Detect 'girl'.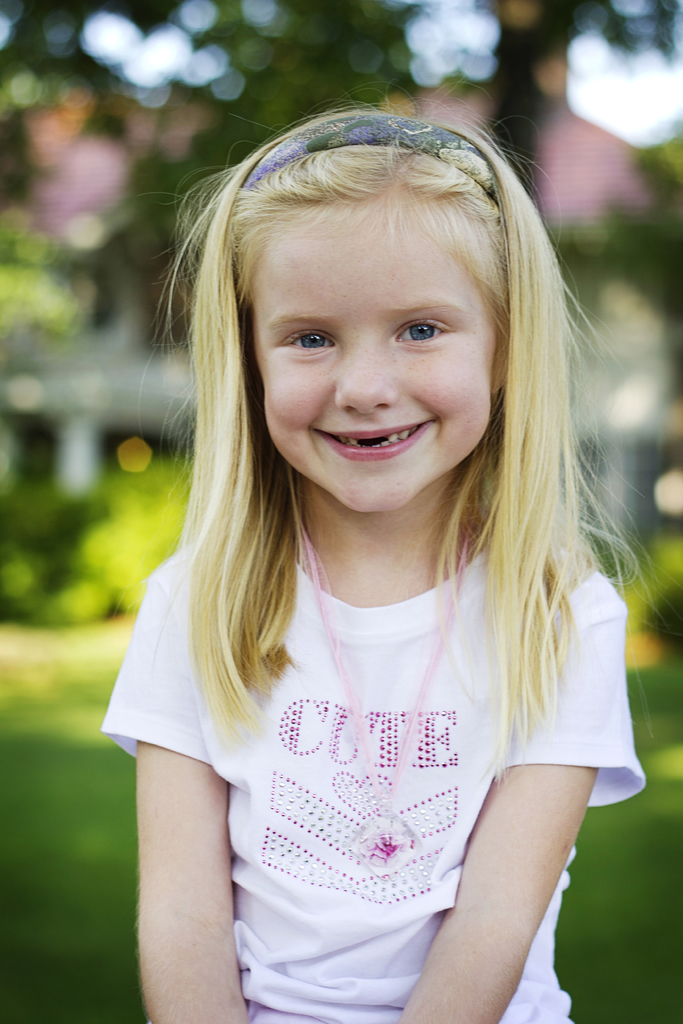
Detected at box(100, 102, 671, 1023).
